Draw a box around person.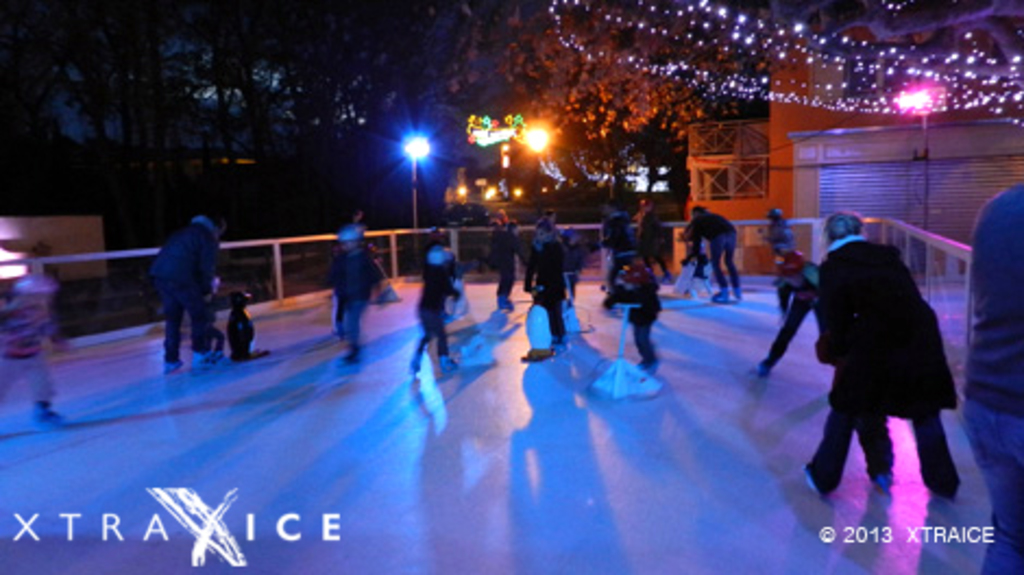
crop(595, 200, 634, 305).
